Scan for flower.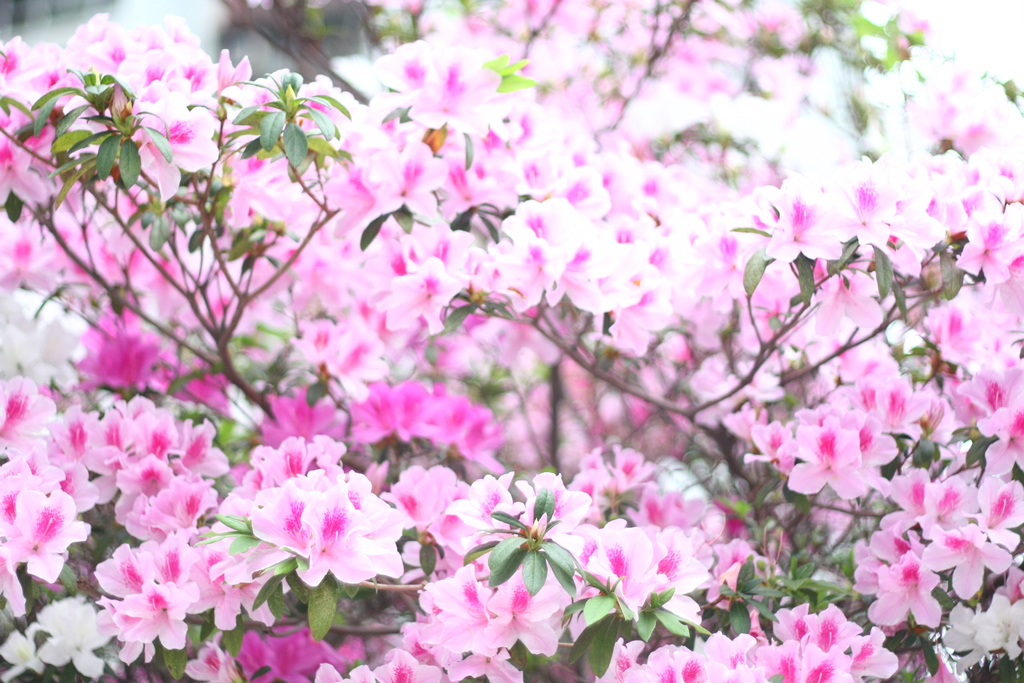
Scan result: detection(239, 458, 410, 610).
